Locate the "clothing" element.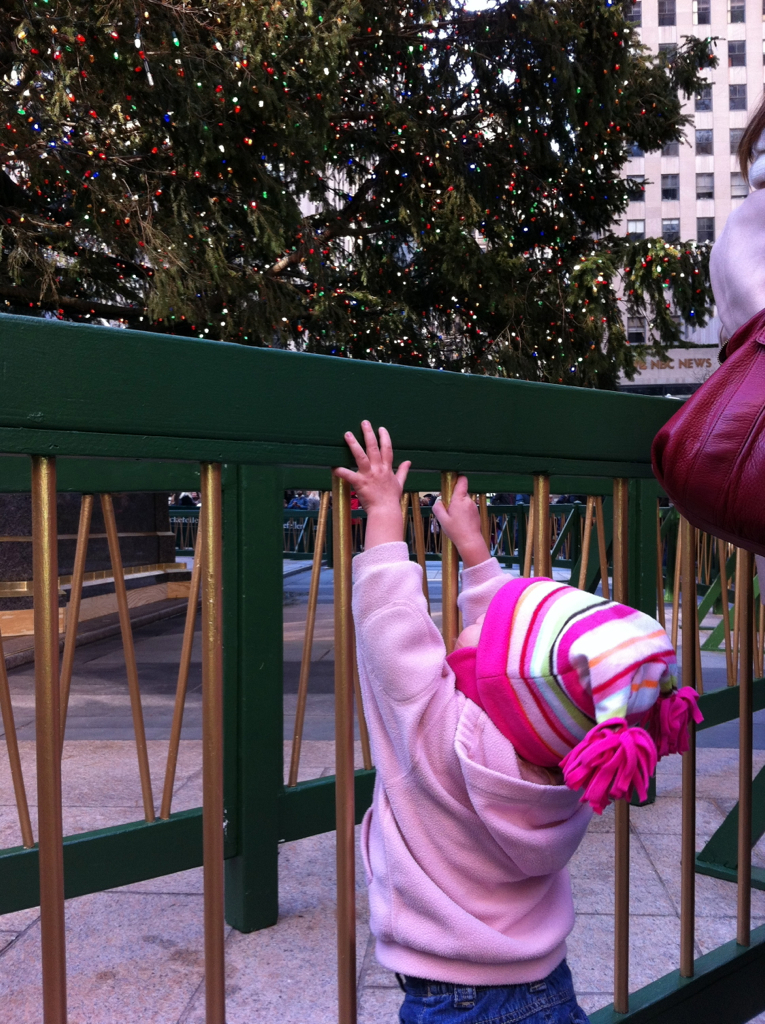
Element bbox: select_region(350, 493, 673, 1008).
